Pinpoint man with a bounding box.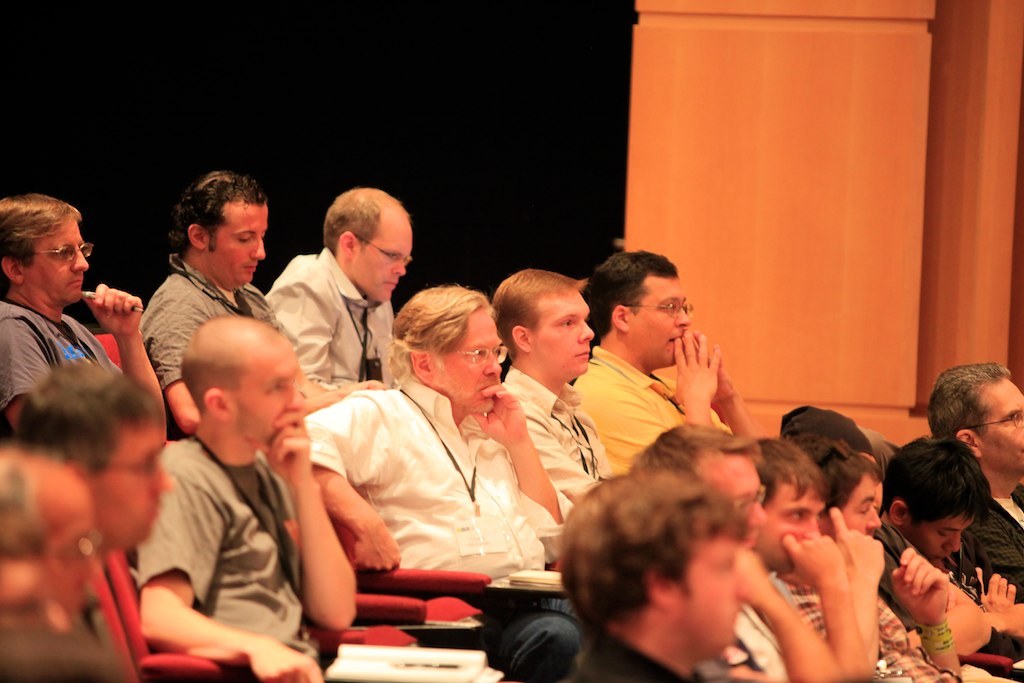
crop(139, 165, 386, 427).
